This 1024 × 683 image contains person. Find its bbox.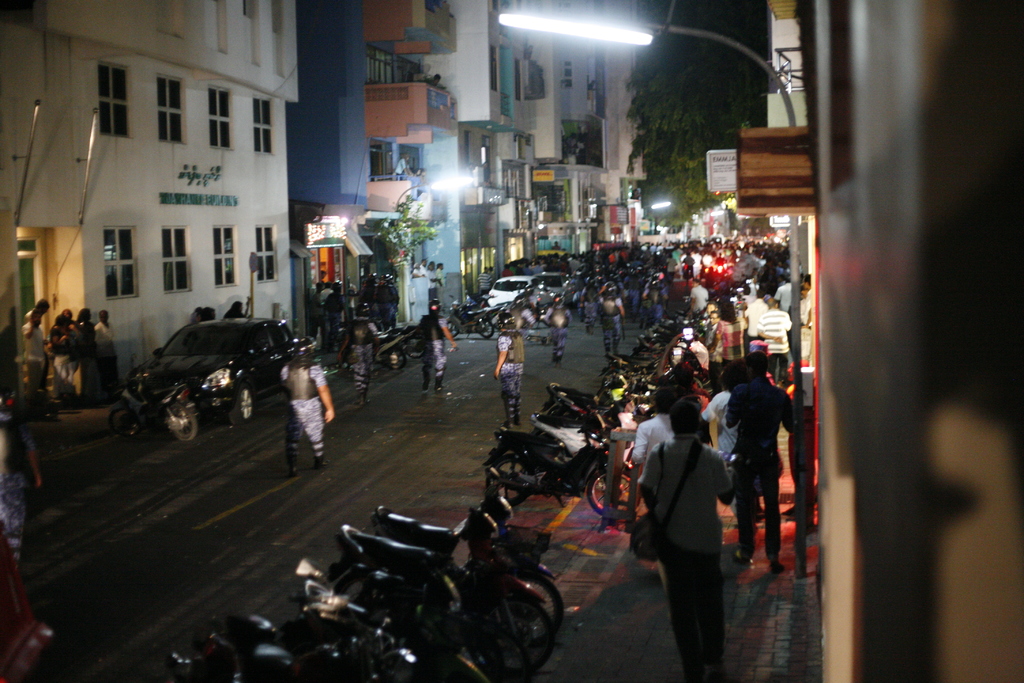
Rect(719, 355, 783, 577).
